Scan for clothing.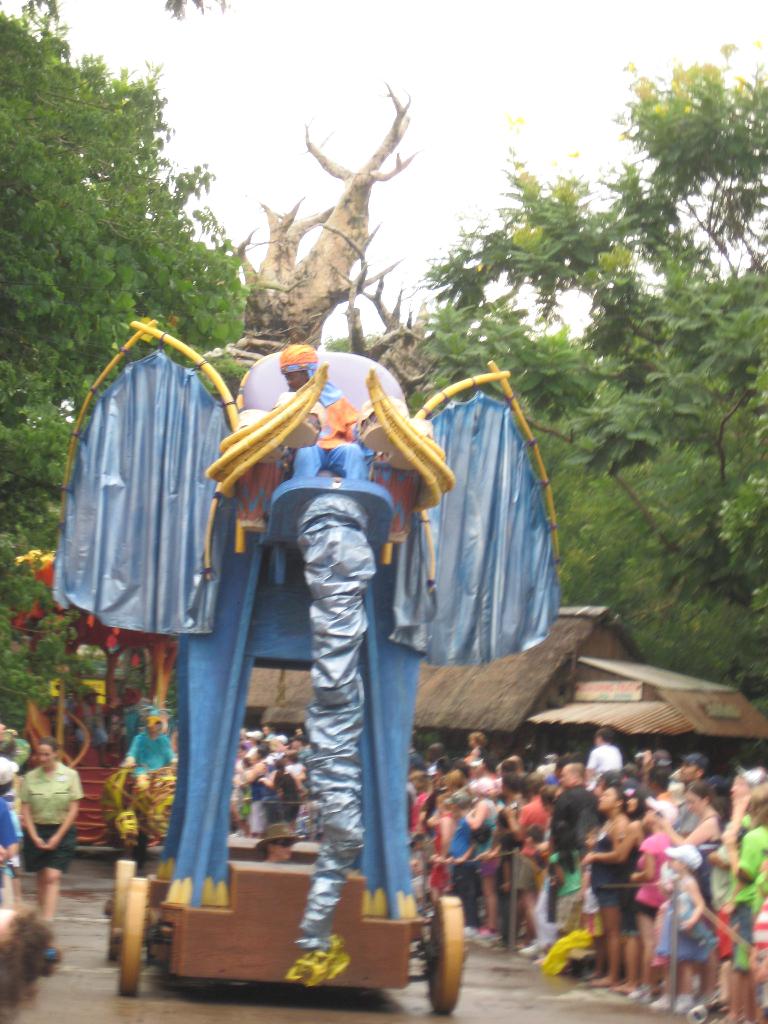
Scan result: [left=632, top=831, right=674, bottom=913].
